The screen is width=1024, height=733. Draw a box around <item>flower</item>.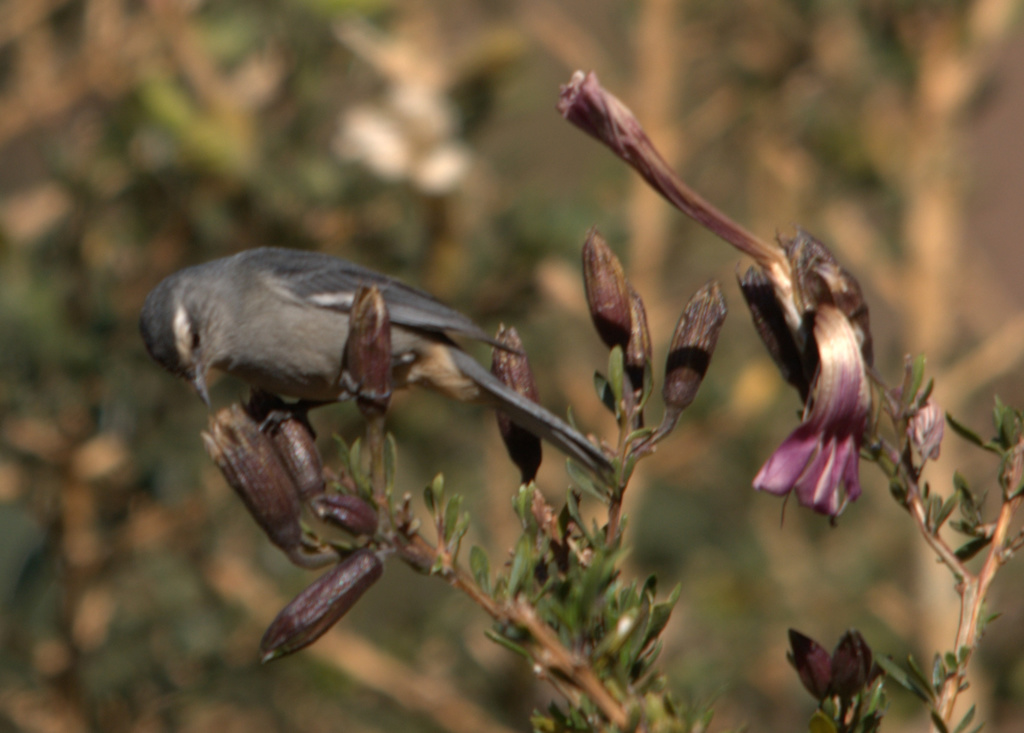
(353, 287, 394, 426).
